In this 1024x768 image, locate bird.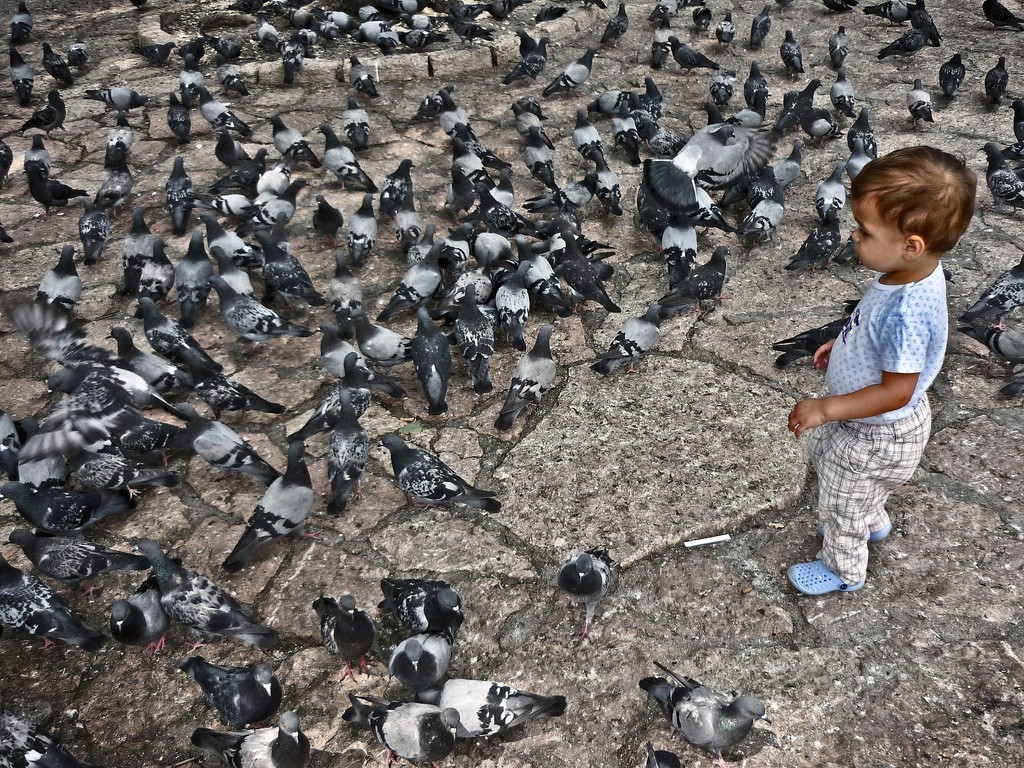
Bounding box: Rect(831, 236, 861, 268).
